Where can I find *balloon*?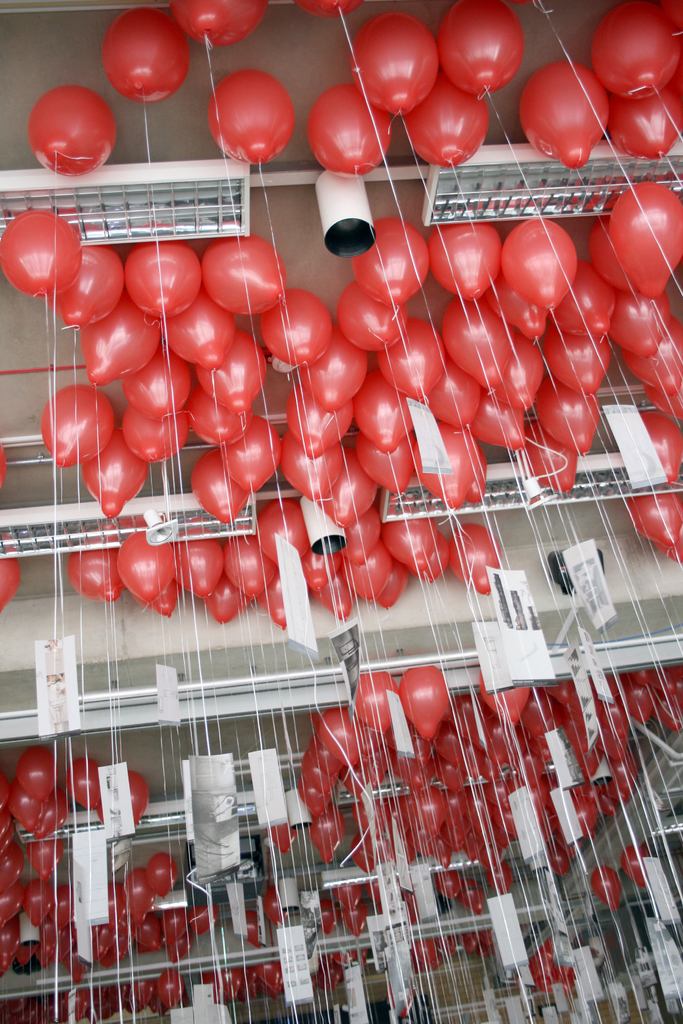
You can find it at select_region(182, 383, 256, 445).
